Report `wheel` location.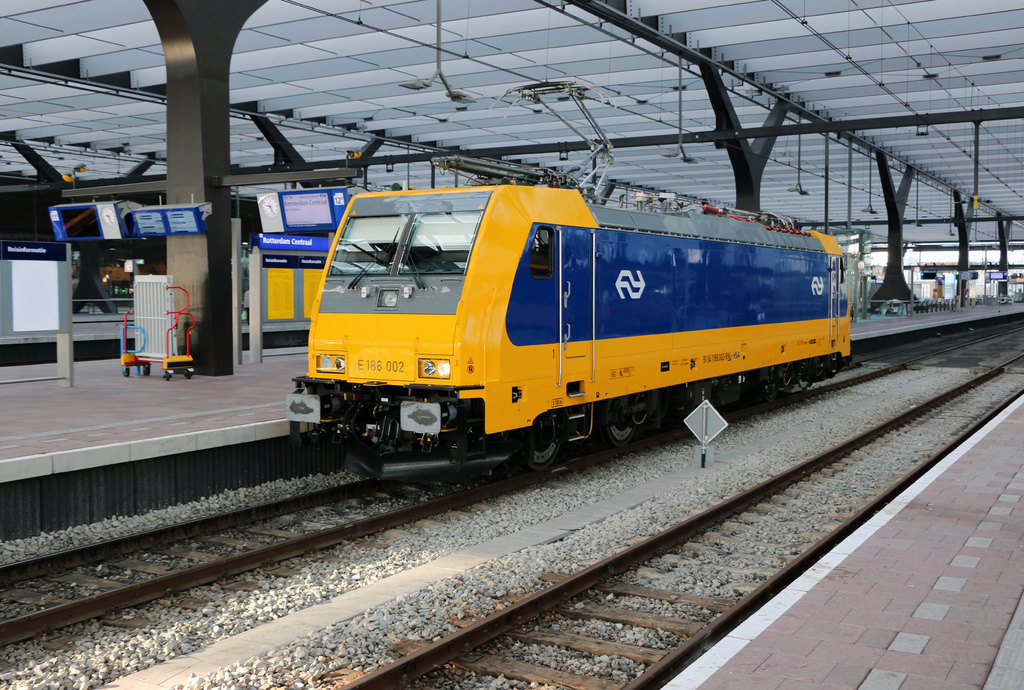
Report: 527:408:566:470.
